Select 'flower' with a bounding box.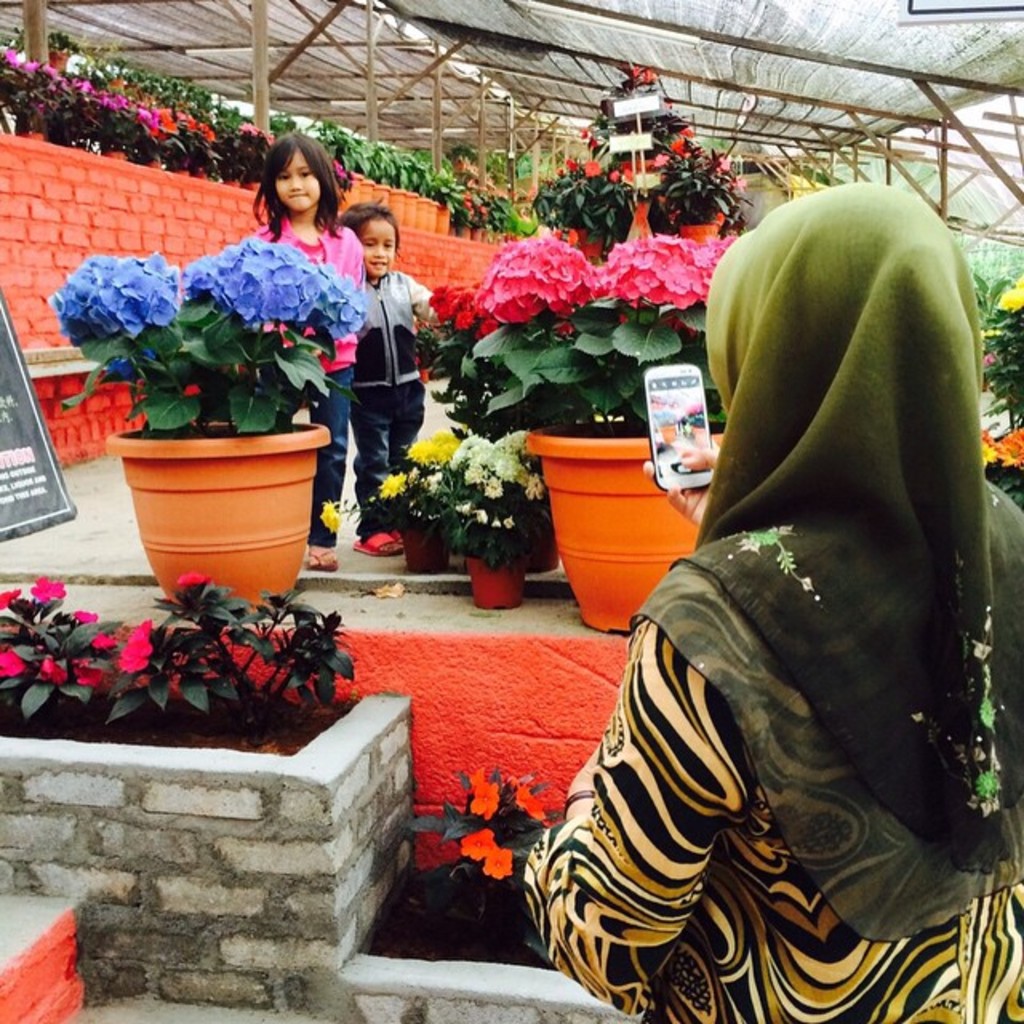
640 64 658 86.
